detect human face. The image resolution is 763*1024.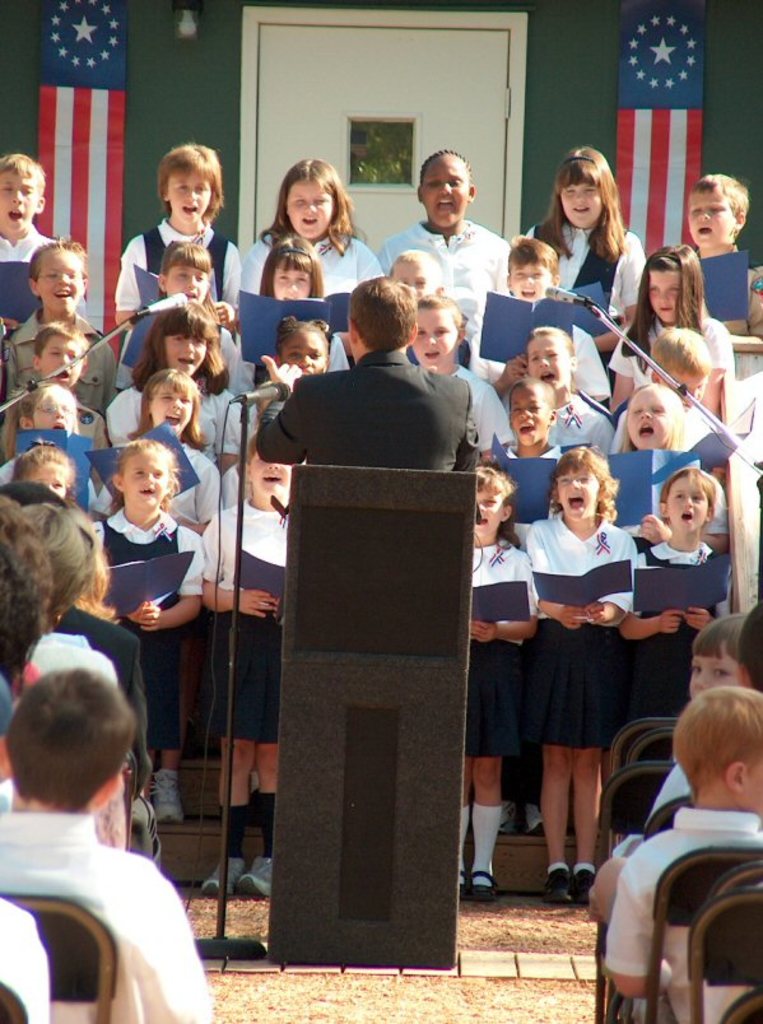
[x1=42, y1=338, x2=84, y2=390].
